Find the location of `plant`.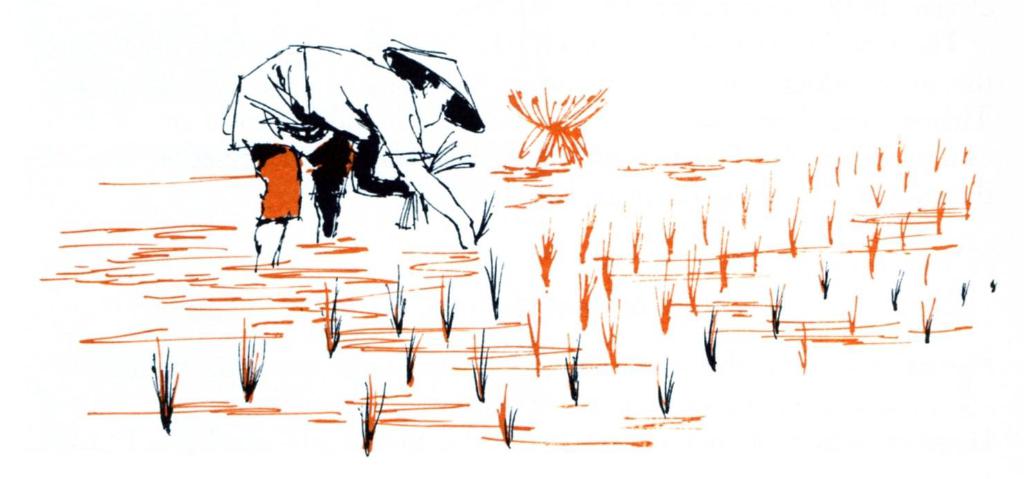
Location: [x1=404, y1=331, x2=426, y2=383].
